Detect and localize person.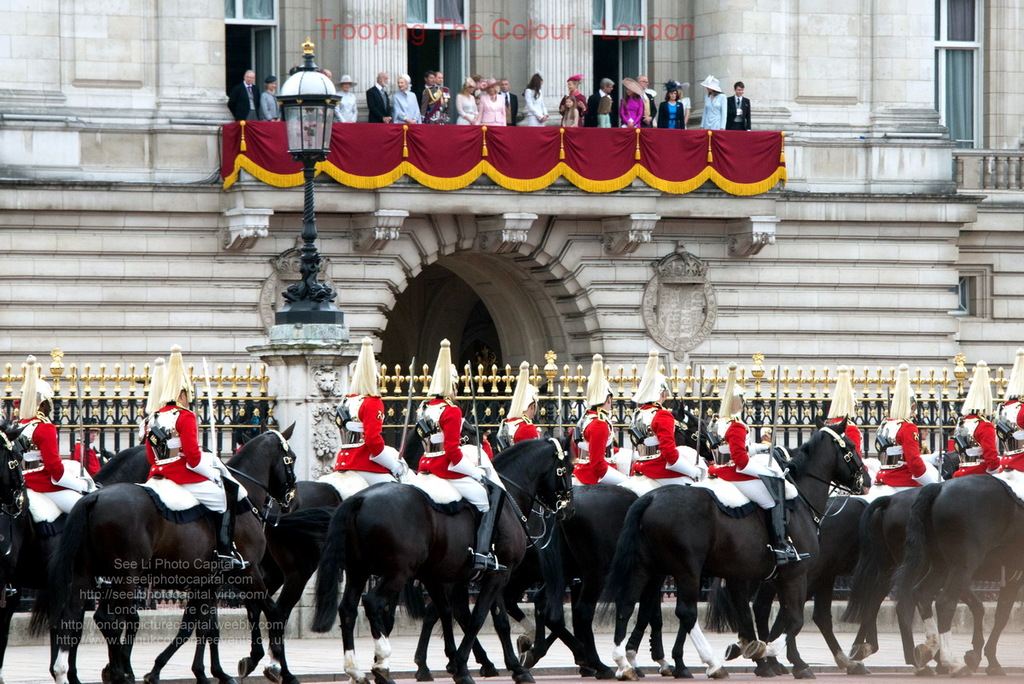
Localized at x1=419 y1=376 x2=498 y2=572.
